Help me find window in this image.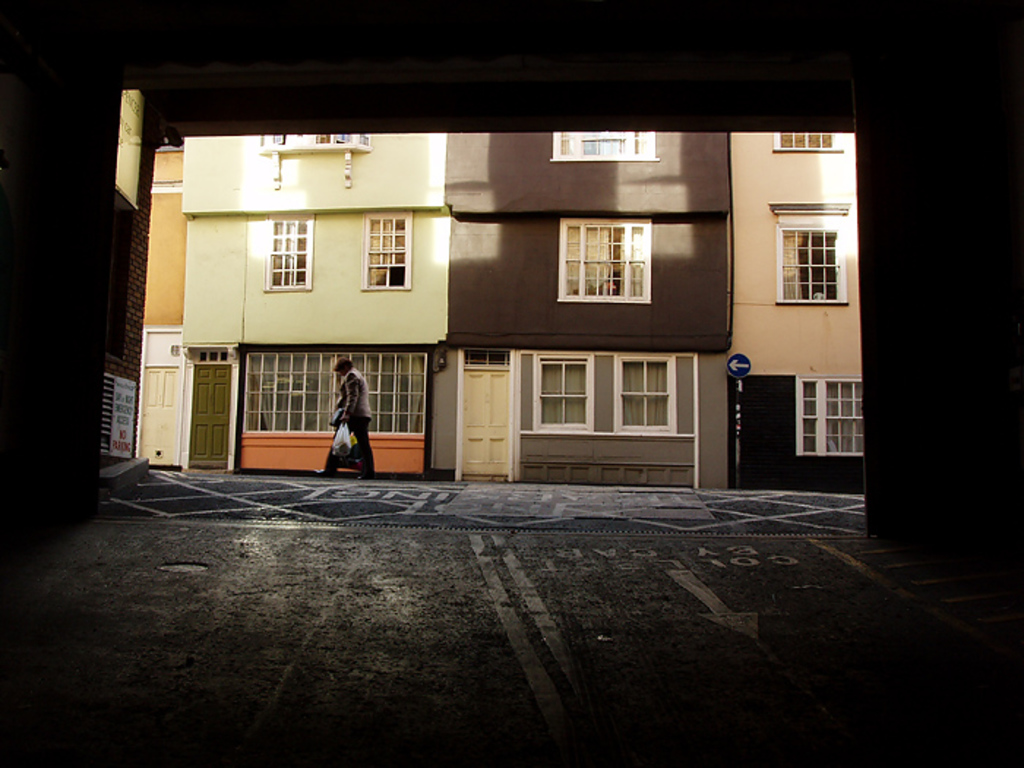
Found it: locate(550, 206, 651, 303).
